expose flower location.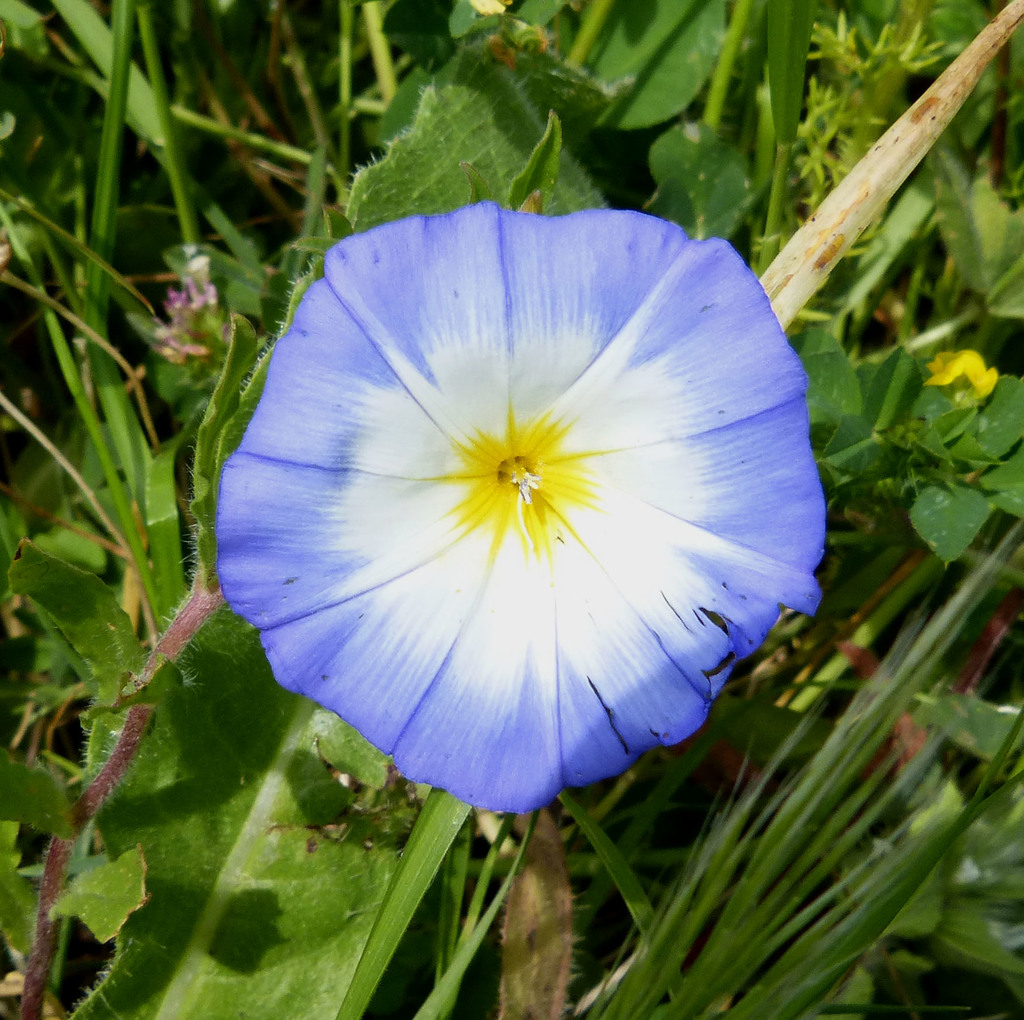
Exposed at bbox=(195, 197, 849, 840).
